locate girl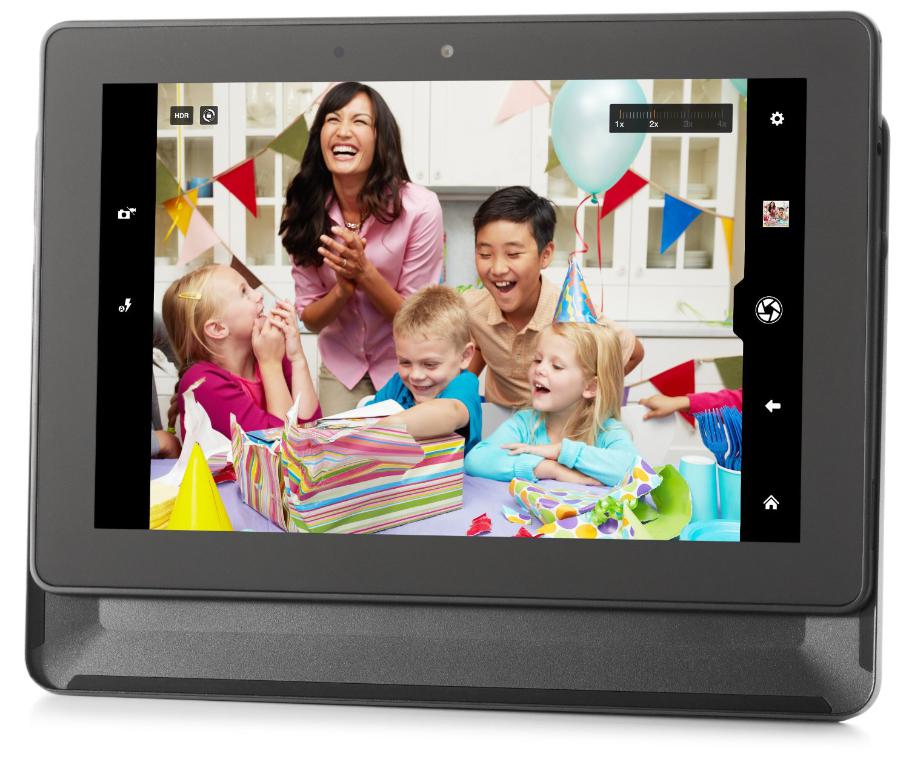
select_region(462, 316, 635, 484)
